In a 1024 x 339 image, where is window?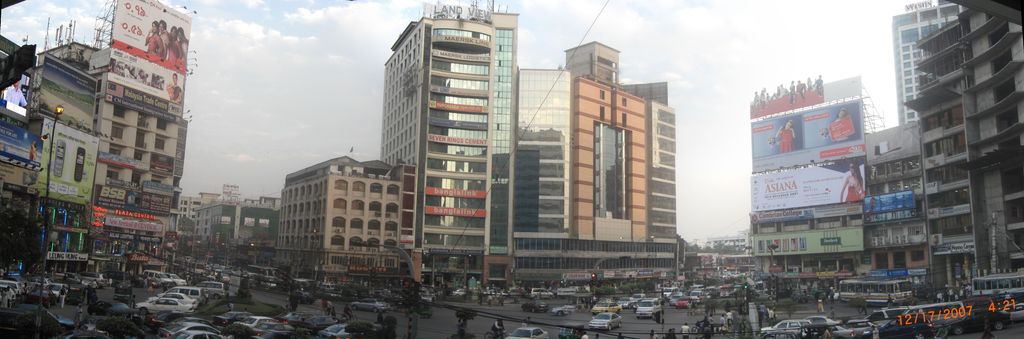
left=366, top=258, right=374, bottom=266.
